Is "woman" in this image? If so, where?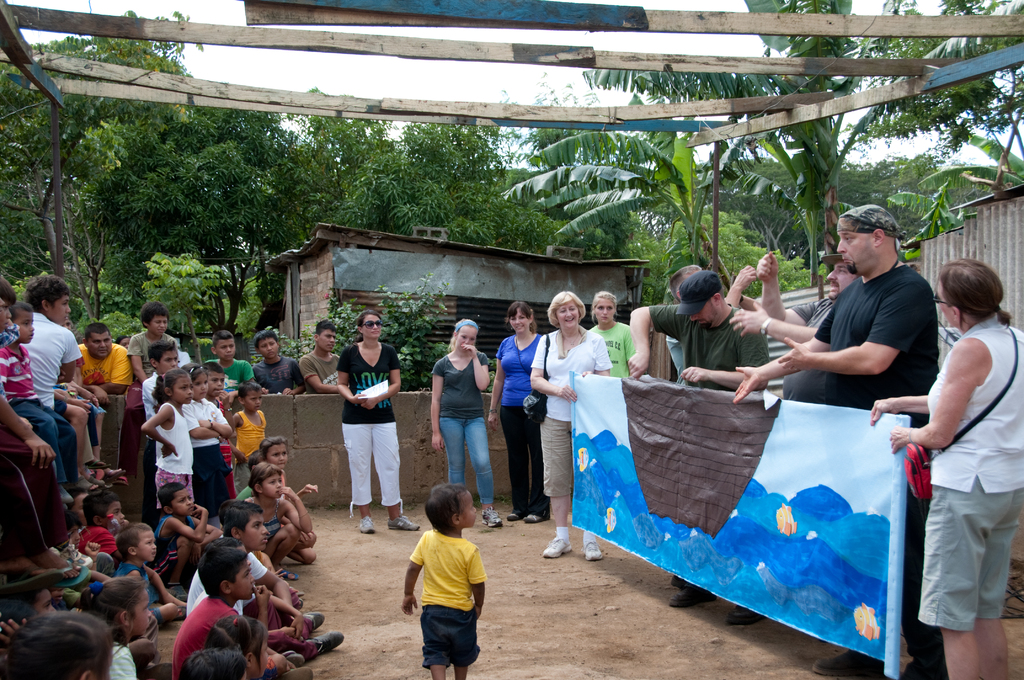
Yes, at <bbox>524, 290, 612, 560</bbox>.
